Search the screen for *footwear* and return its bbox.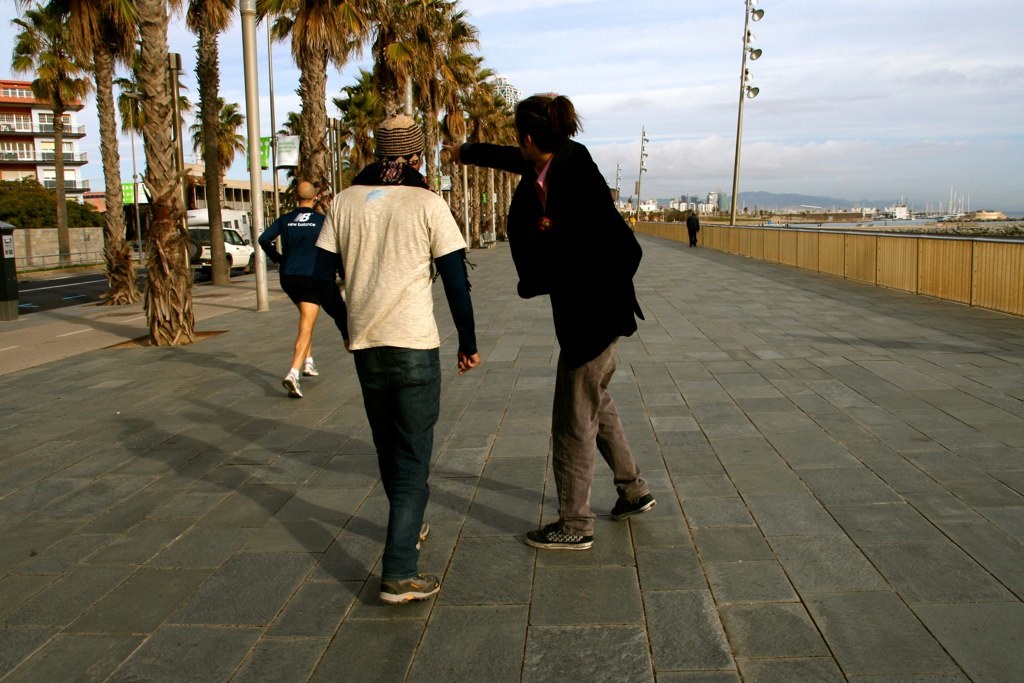
Found: 281:375:307:399.
